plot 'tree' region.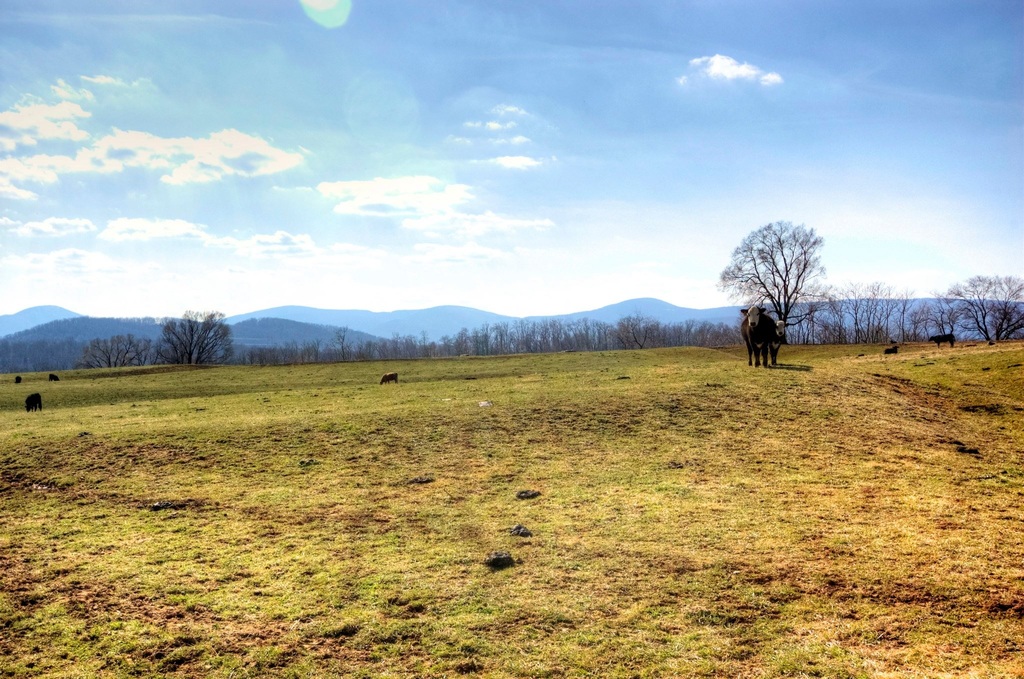
Plotted at 77 336 154 368.
